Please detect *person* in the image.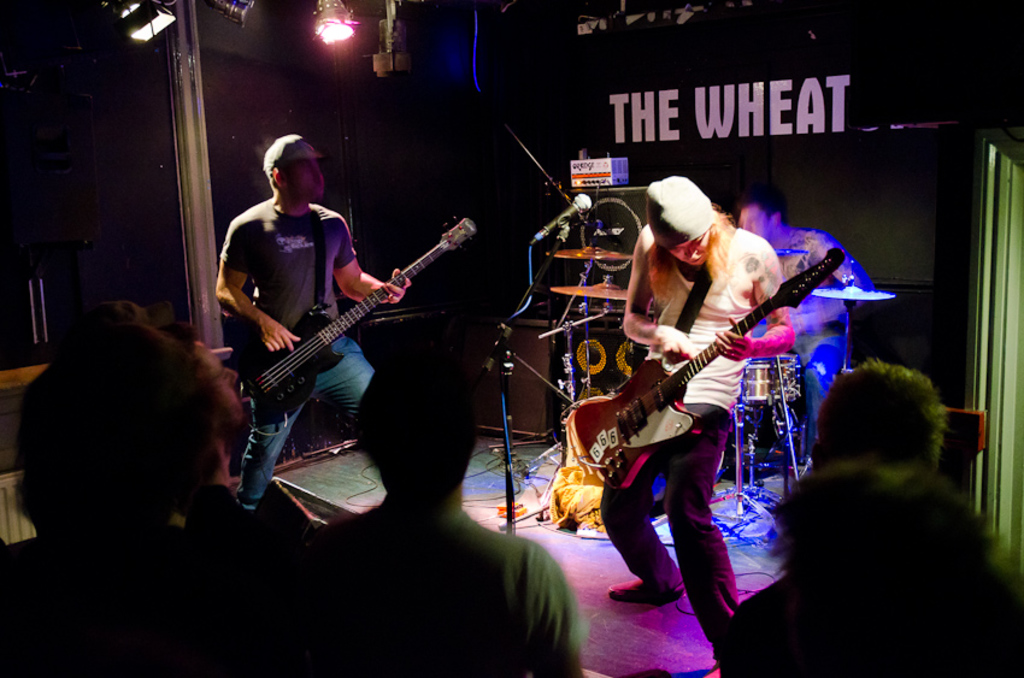
x1=714 y1=349 x2=1023 y2=677.
